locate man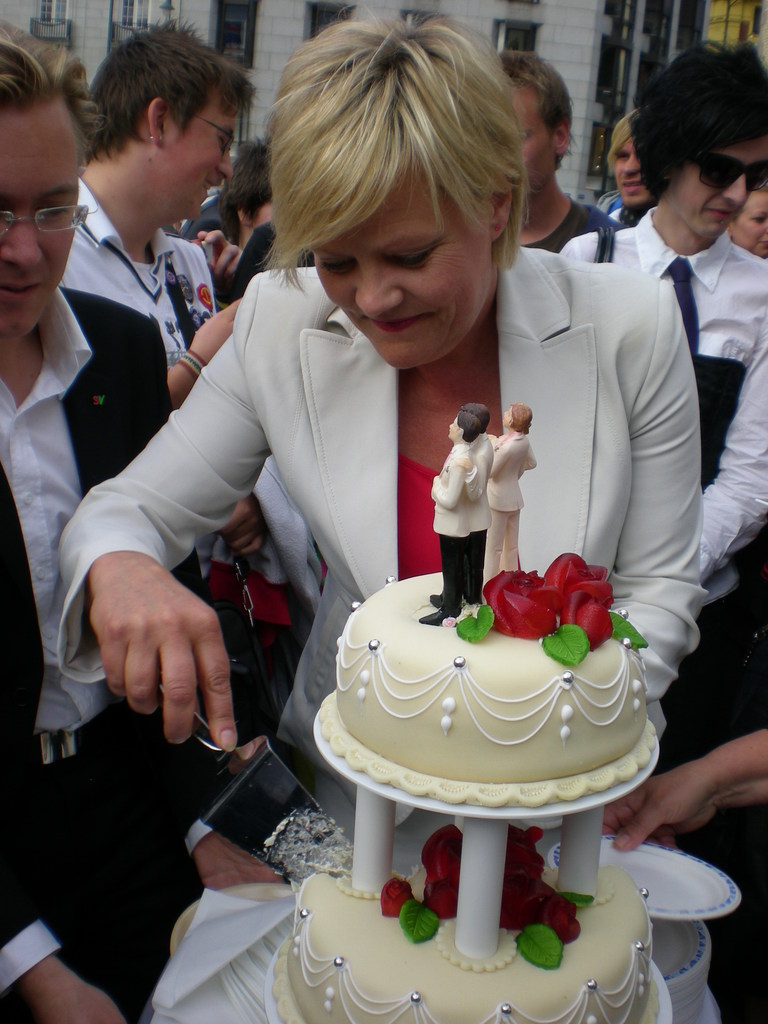
{"left": 62, "top": 22, "right": 253, "bottom": 729}
